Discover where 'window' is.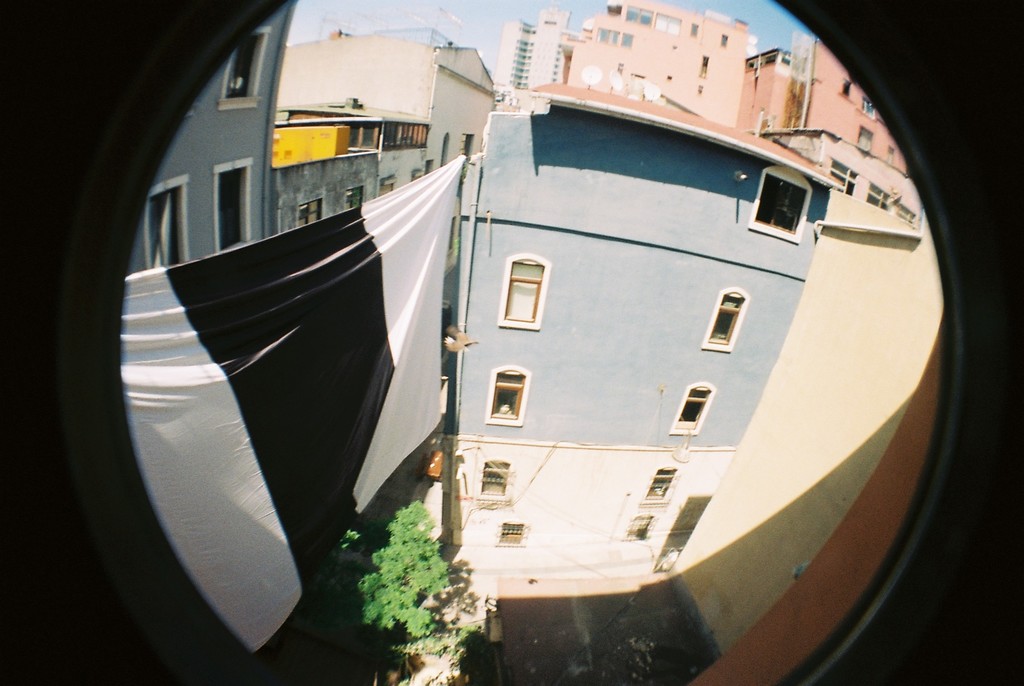
Discovered at region(691, 22, 700, 35).
